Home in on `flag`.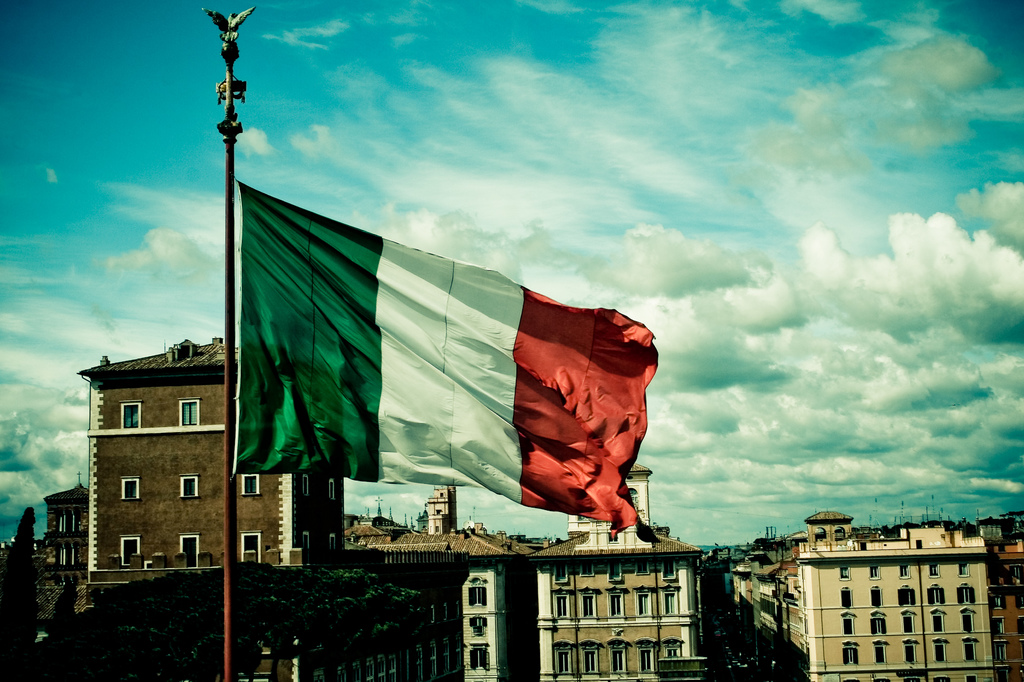
Homed in at region(212, 153, 609, 542).
